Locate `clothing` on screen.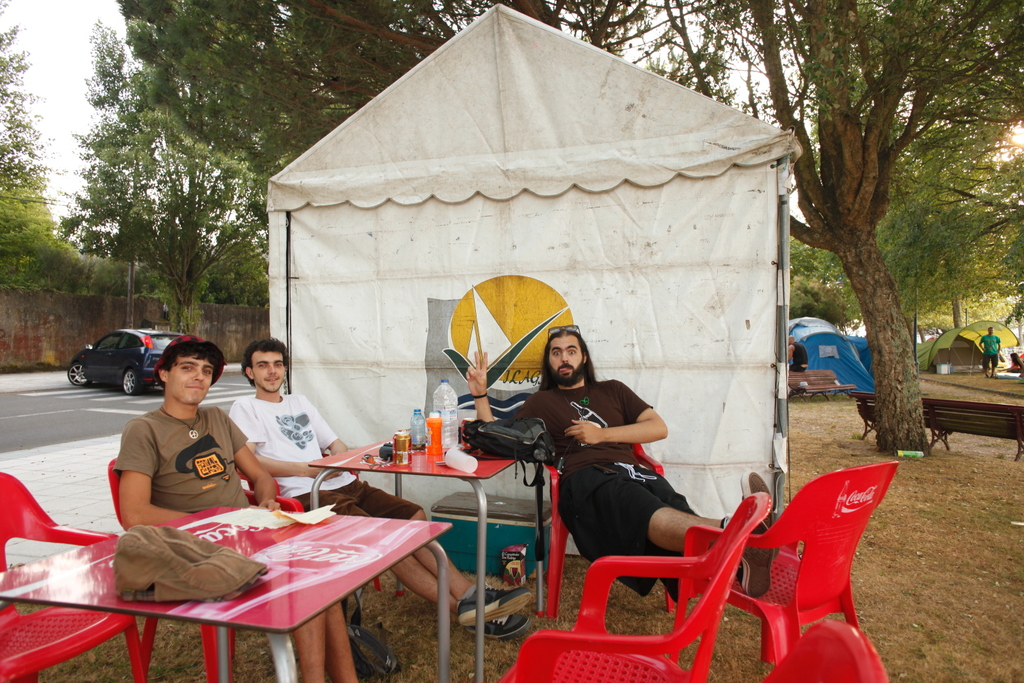
On screen at (left=226, top=383, right=425, bottom=522).
